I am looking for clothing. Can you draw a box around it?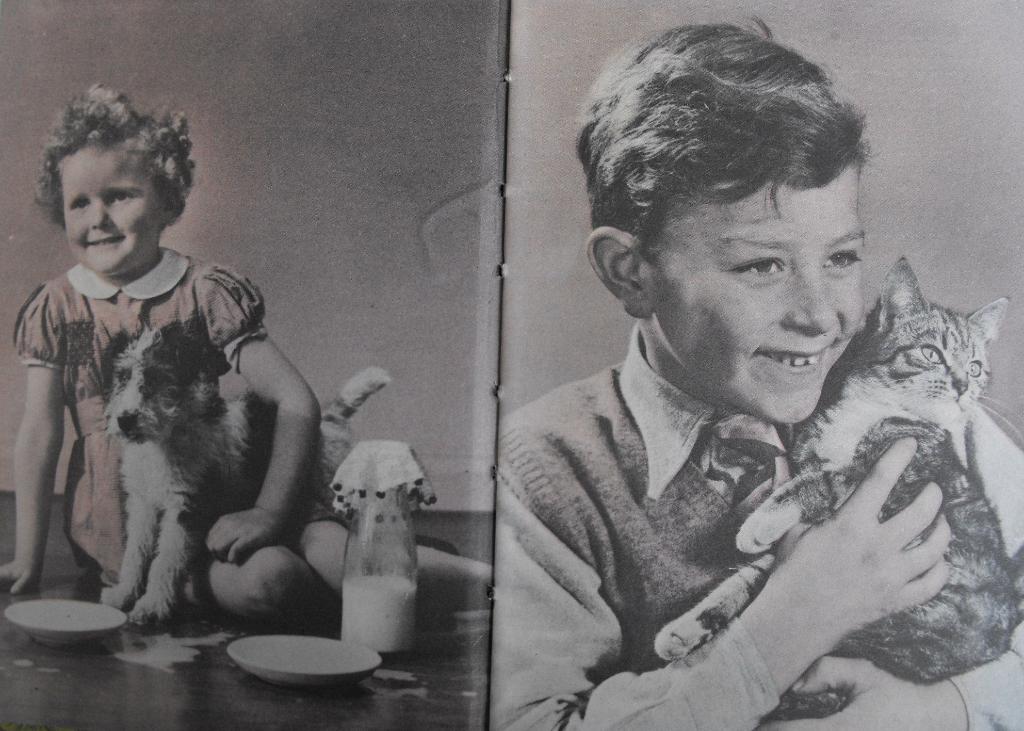
Sure, the bounding box is x1=493, y1=309, x2=1023, y2=730.
